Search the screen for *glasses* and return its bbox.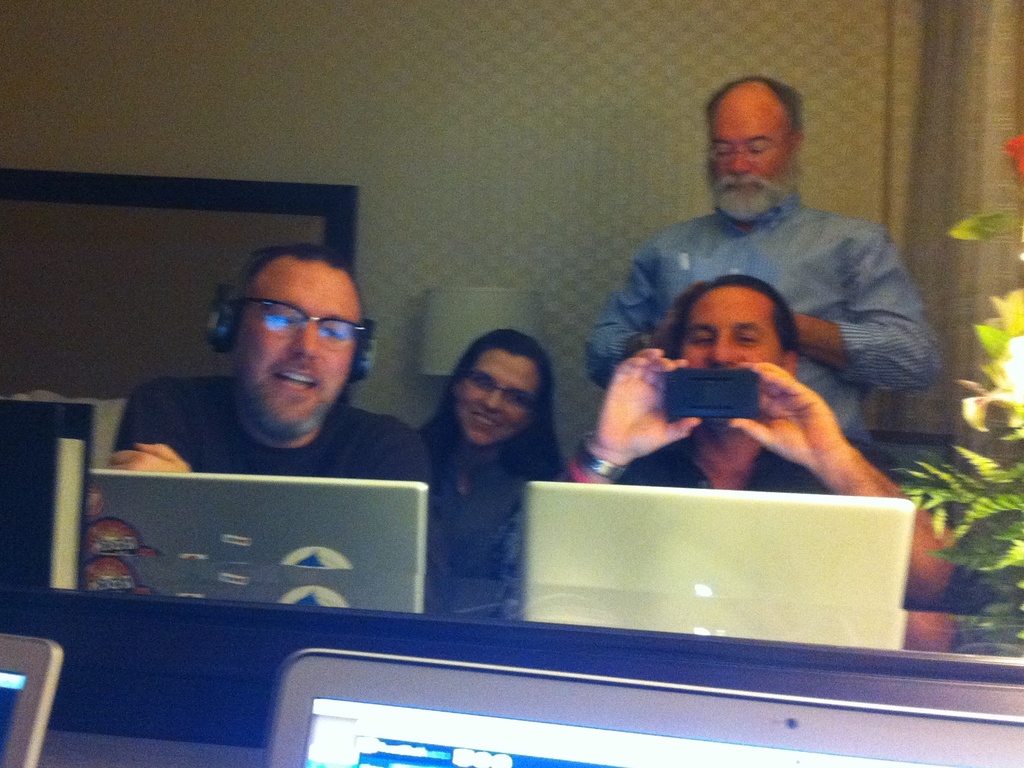
Found: BBox(701, 138, 785, 166).
